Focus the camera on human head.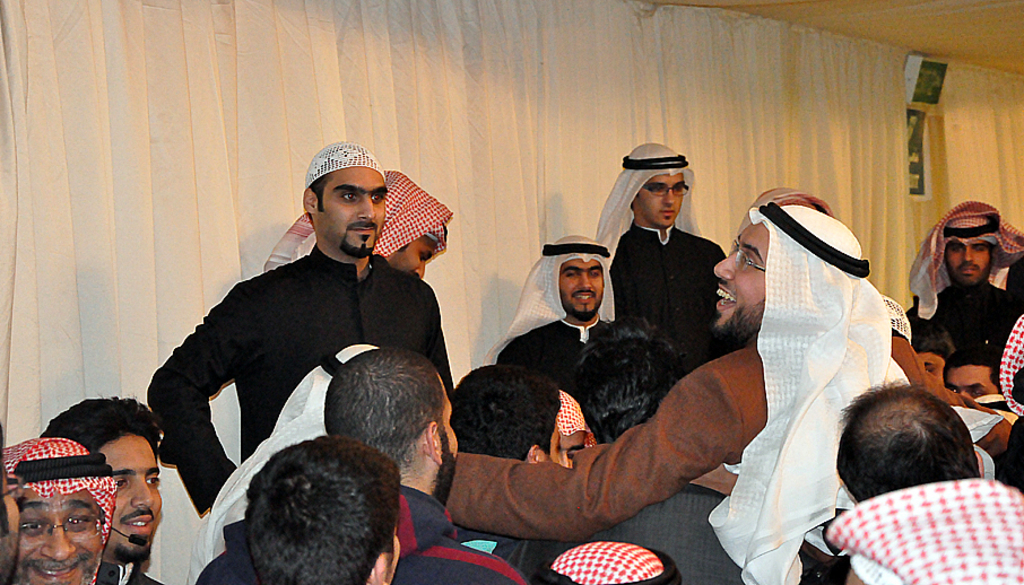
Focus region: pyautogui.locateOnScreen(541, 540, 685, 584).
